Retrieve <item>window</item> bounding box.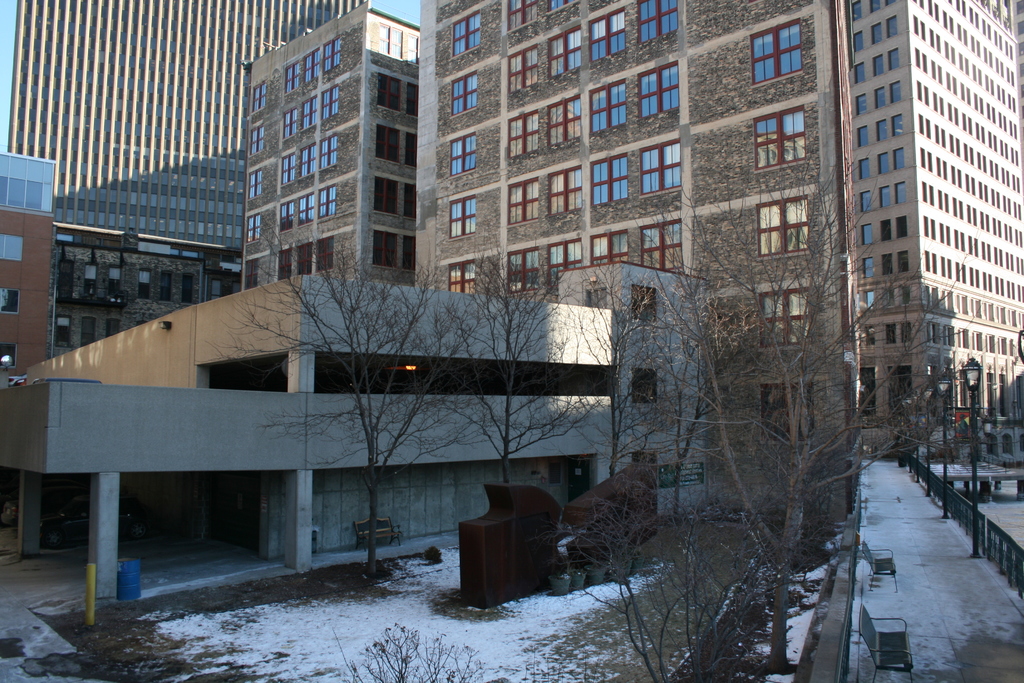
Bounding box: [871,54,886,78].
